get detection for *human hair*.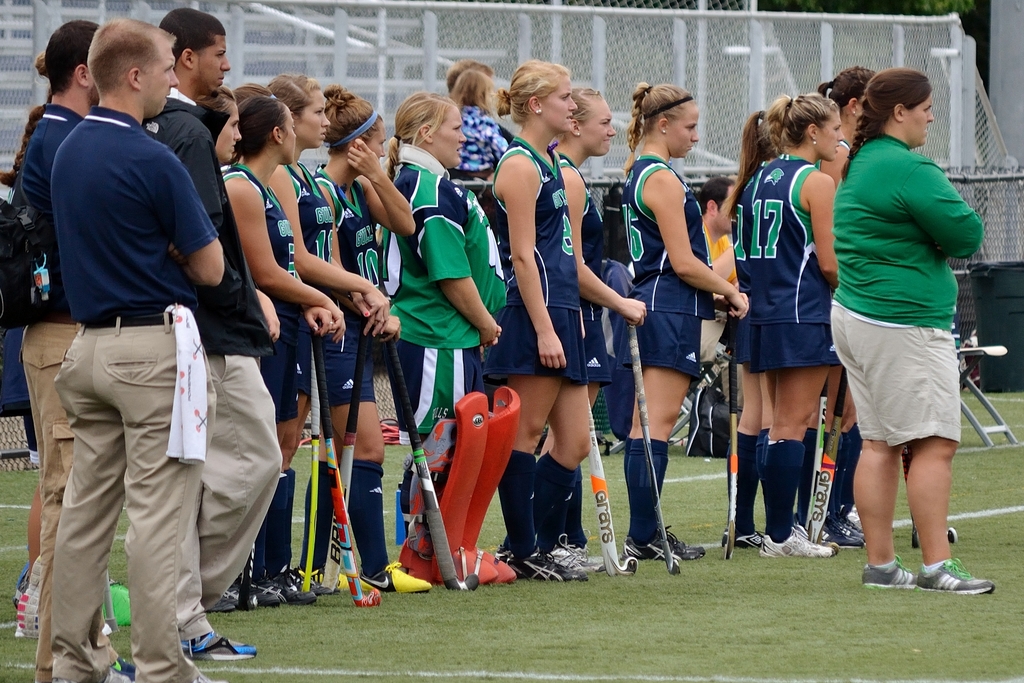
Detection: pyautogui.locateOnScreen(458, 72, 500, 122).
